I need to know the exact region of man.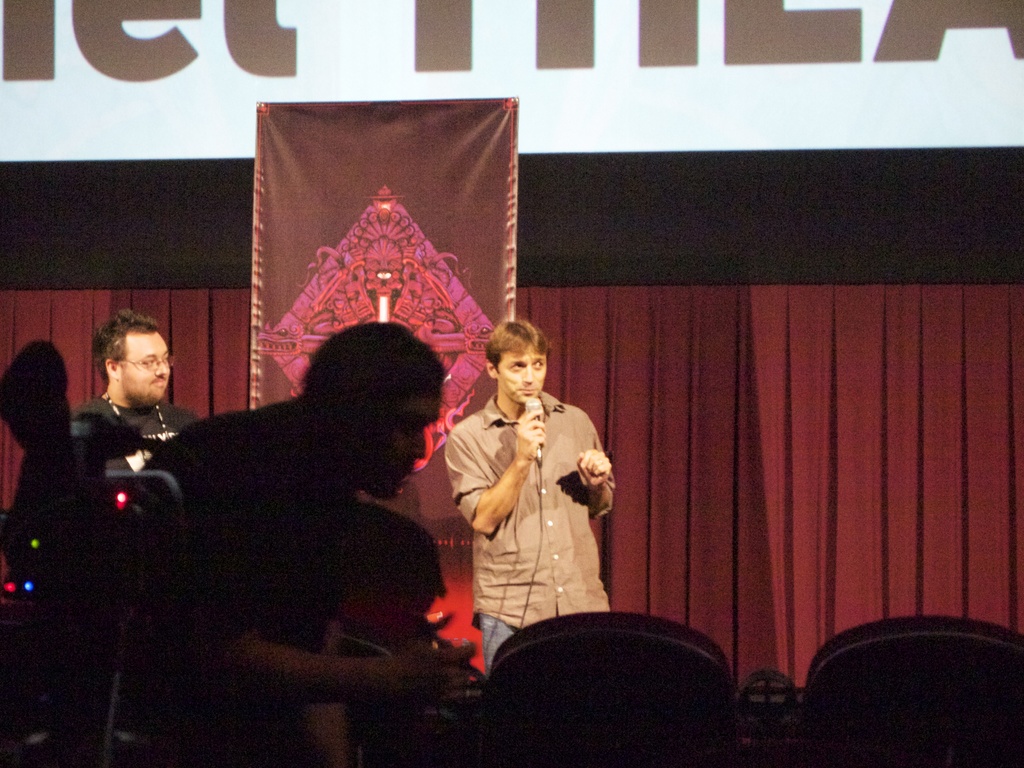
Region: locate(108, 318, 468, 767).
